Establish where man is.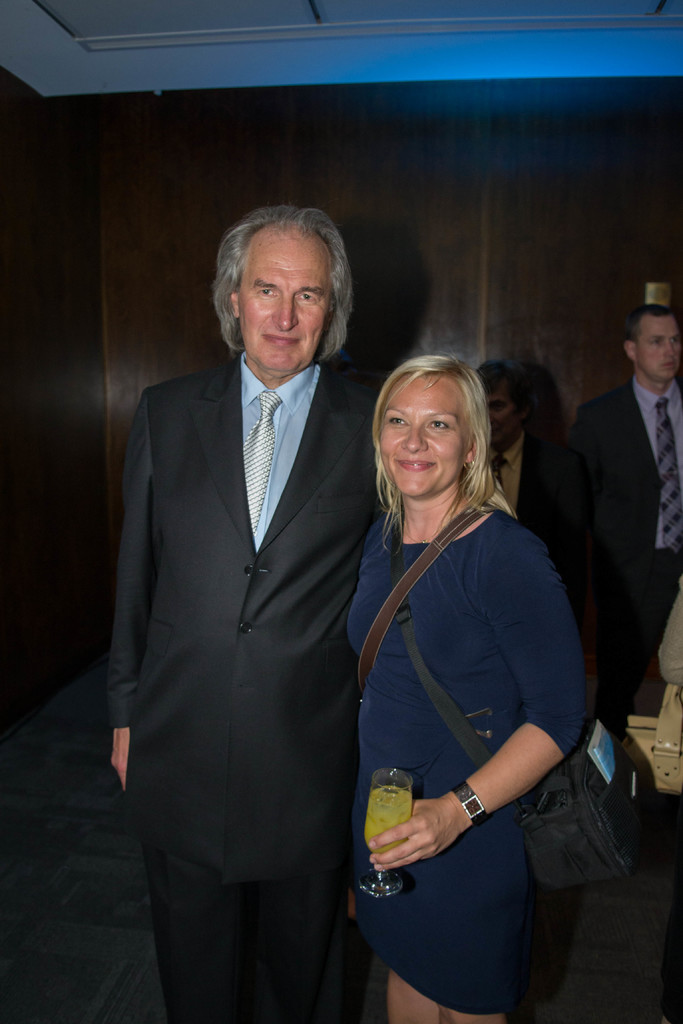
Established at (left=479, top=355, right=595, bottom=651).
